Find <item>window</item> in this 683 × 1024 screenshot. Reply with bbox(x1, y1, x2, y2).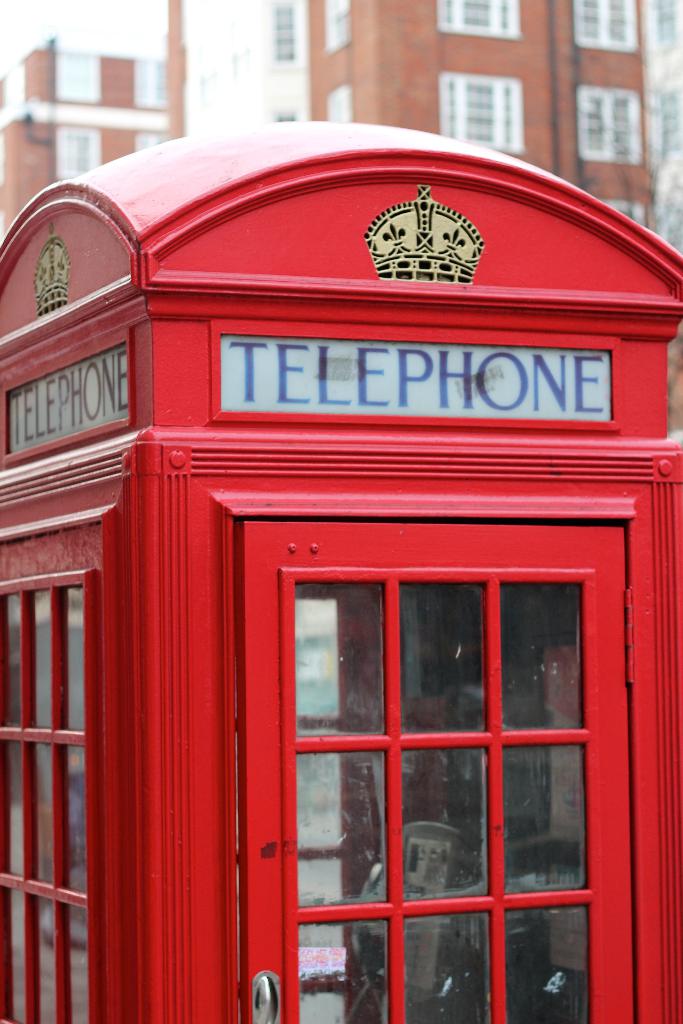
bbox(50, 46, 101, 100).
